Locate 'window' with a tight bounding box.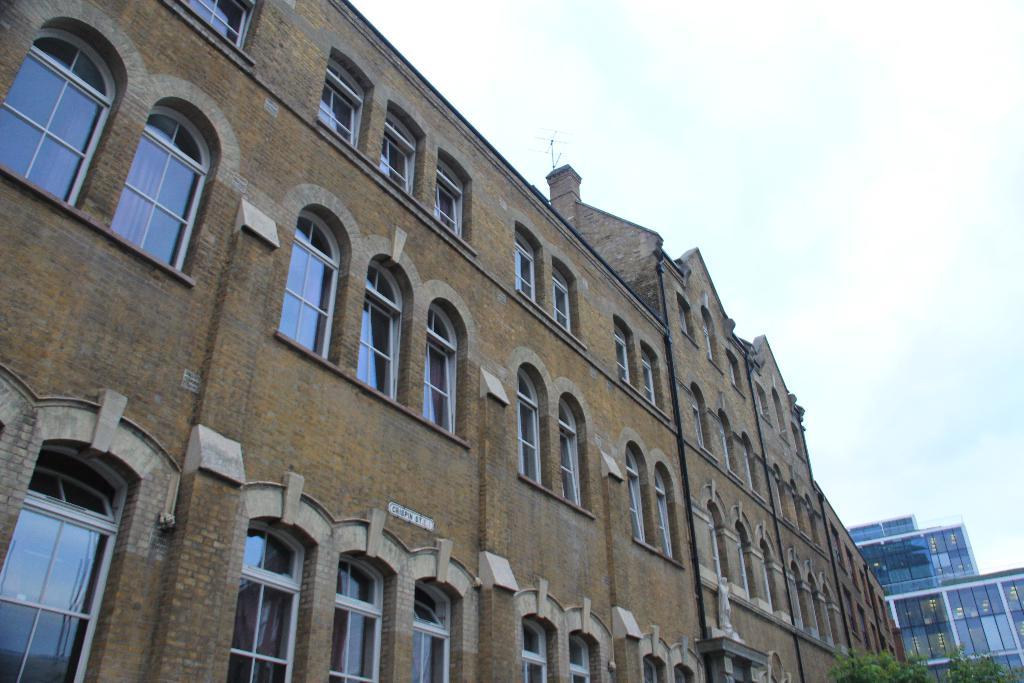
bbox=[508, 220, 543, 313].
